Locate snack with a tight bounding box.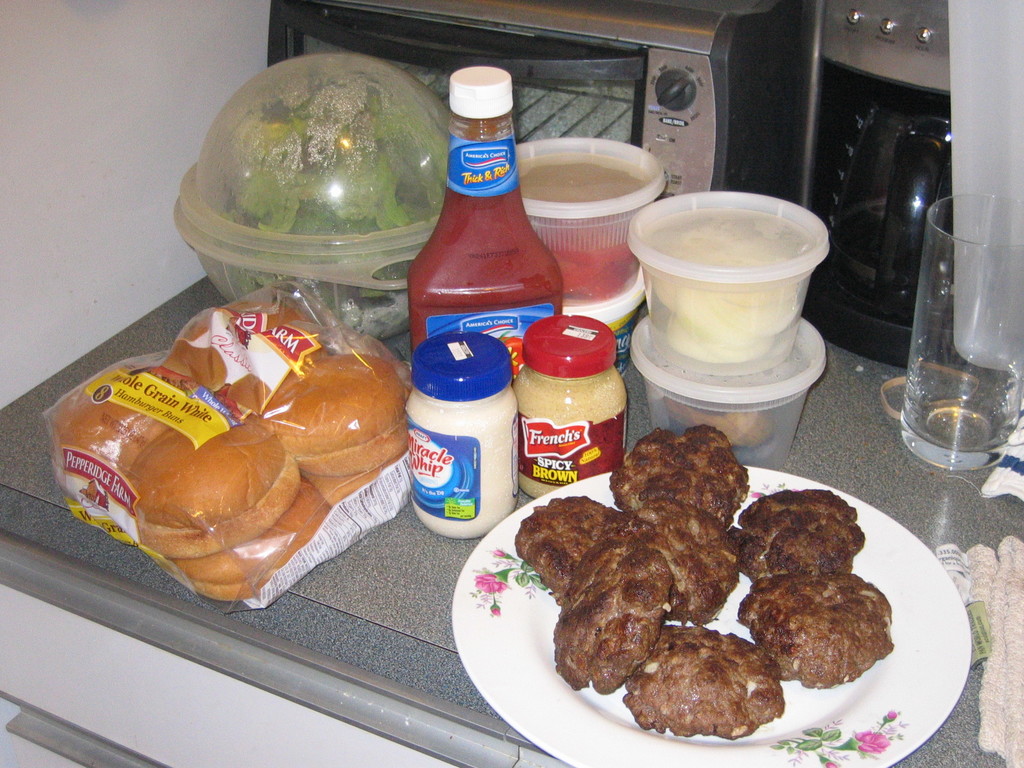
bbox(731, 562, 900, 693).
